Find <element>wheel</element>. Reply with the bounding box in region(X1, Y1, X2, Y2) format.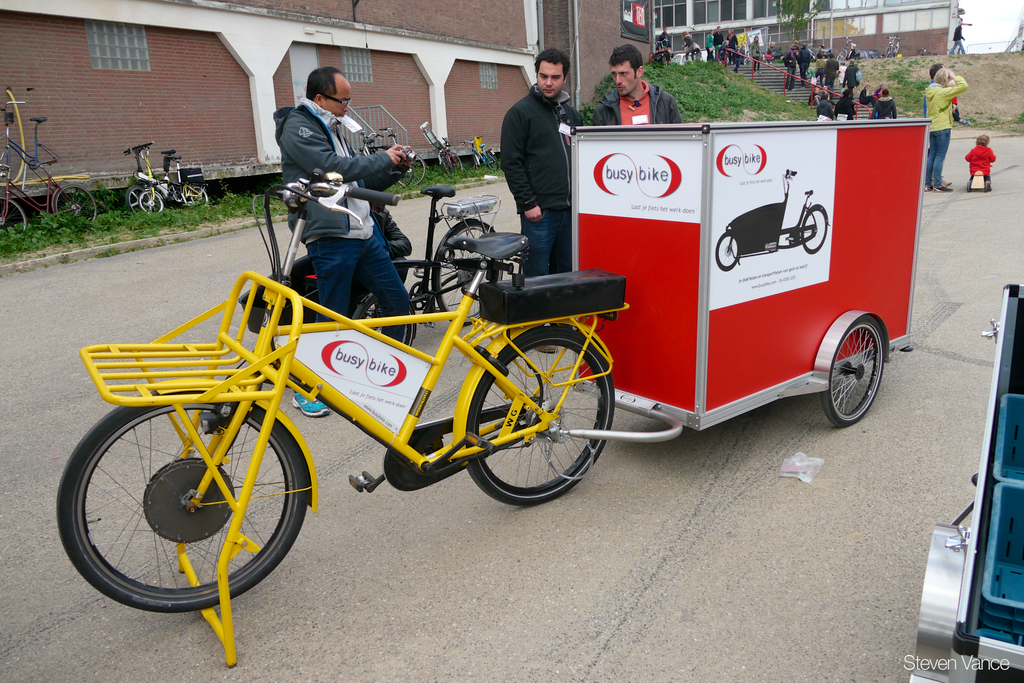
region(58, 384, 309, 613).
